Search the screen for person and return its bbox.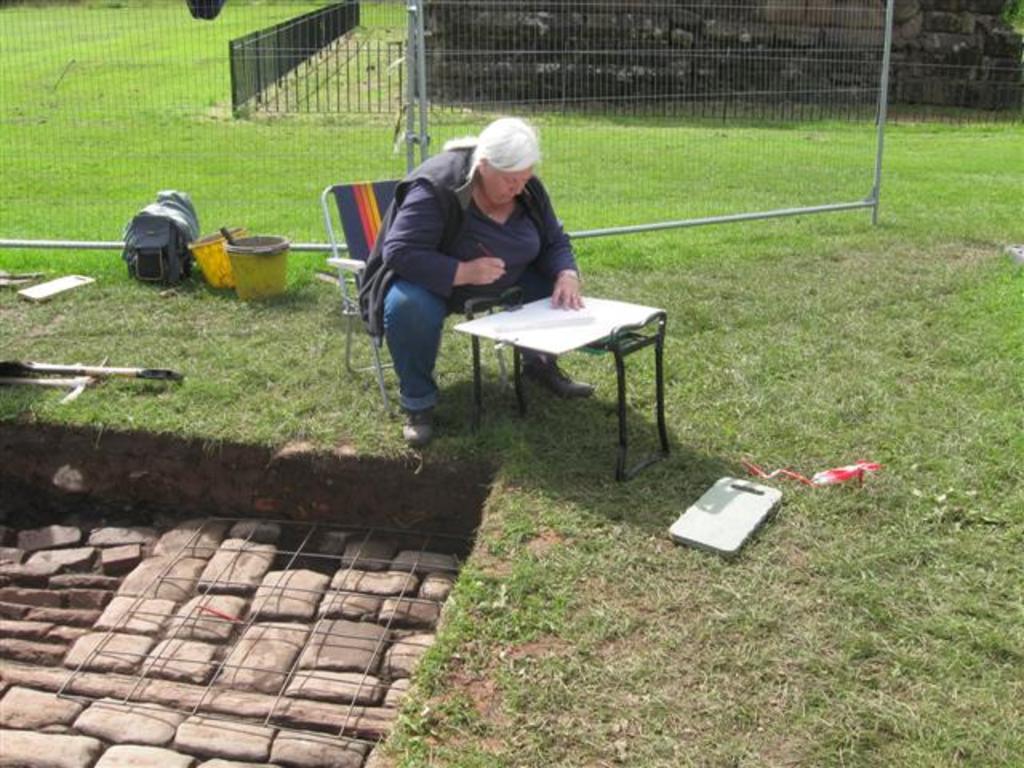
Found: region(357, 112, 587, 429).
